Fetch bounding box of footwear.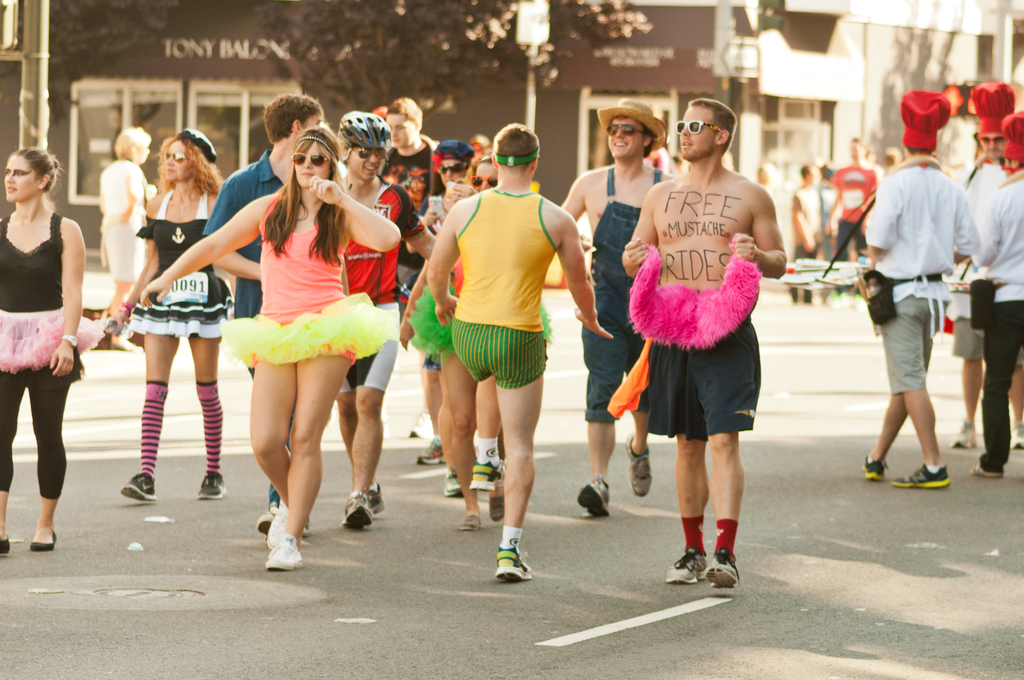
Bbox: select_region(861, 454, 890, 485).
